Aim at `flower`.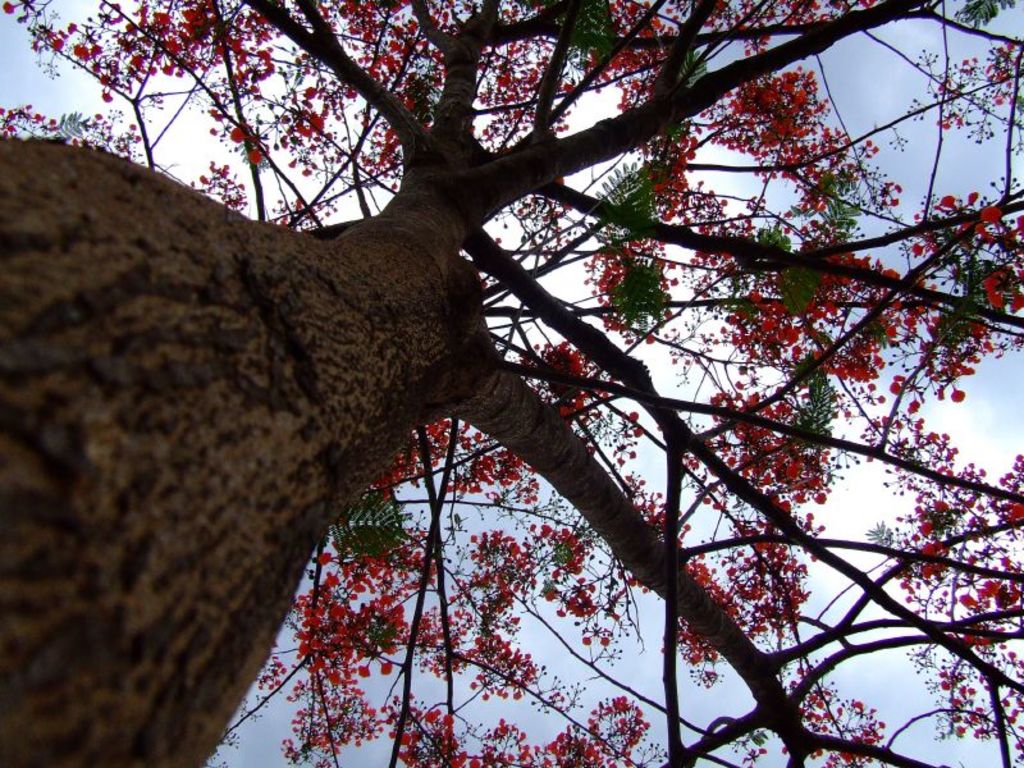
Aimed at left=246, top=142, right=265, bottom=166.
